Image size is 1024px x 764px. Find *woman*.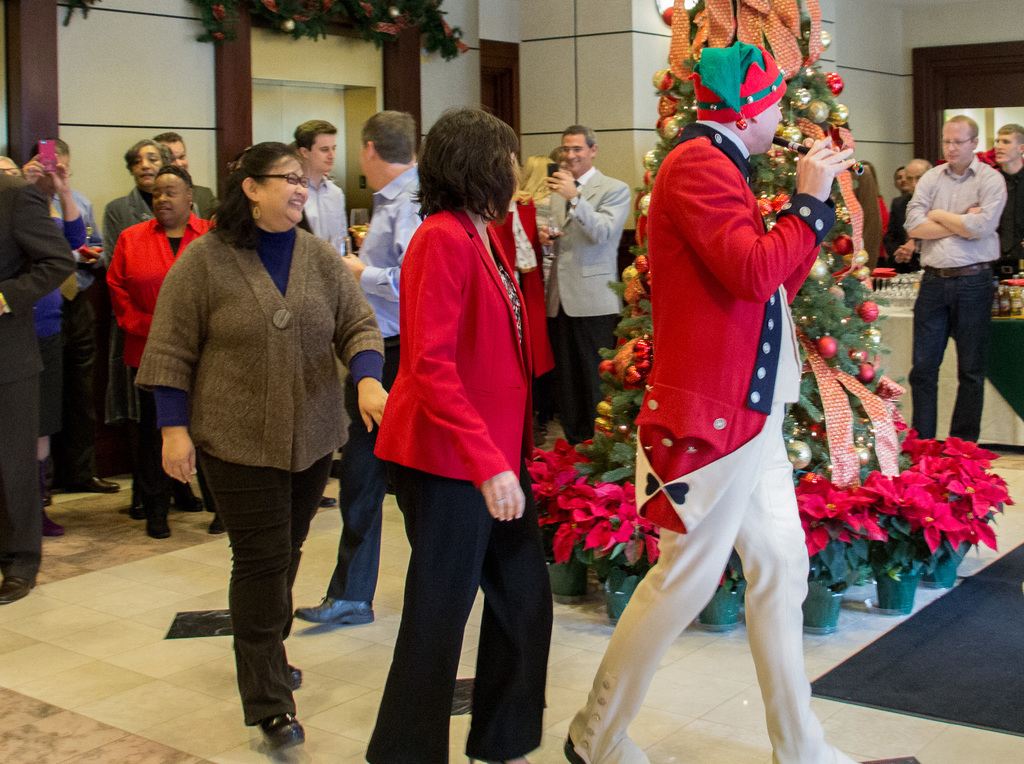
pyautogui.locateOnScreen(368, 92, 550, 763).
